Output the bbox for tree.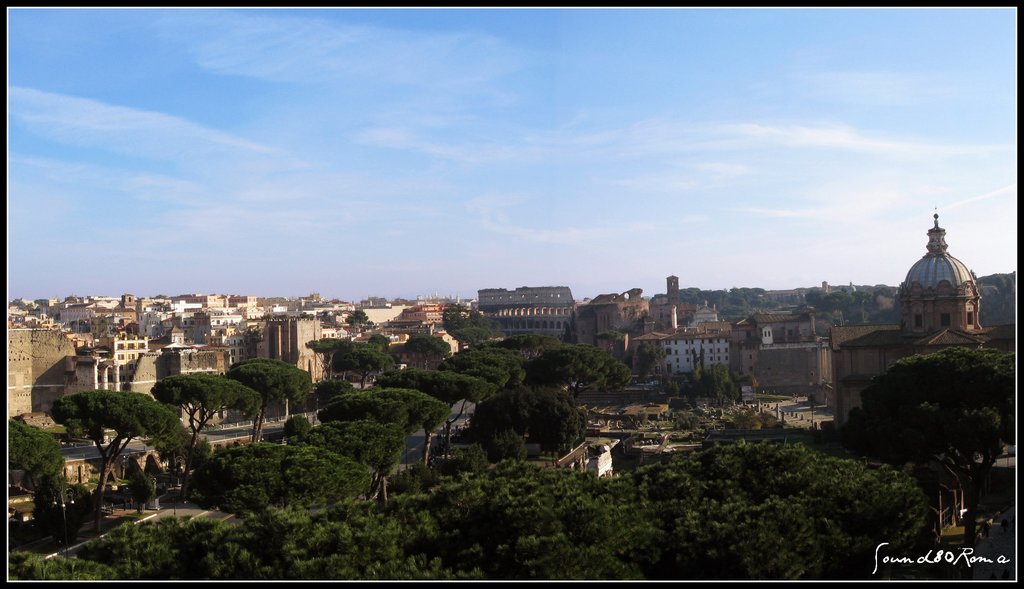
[460,357,508,394].
